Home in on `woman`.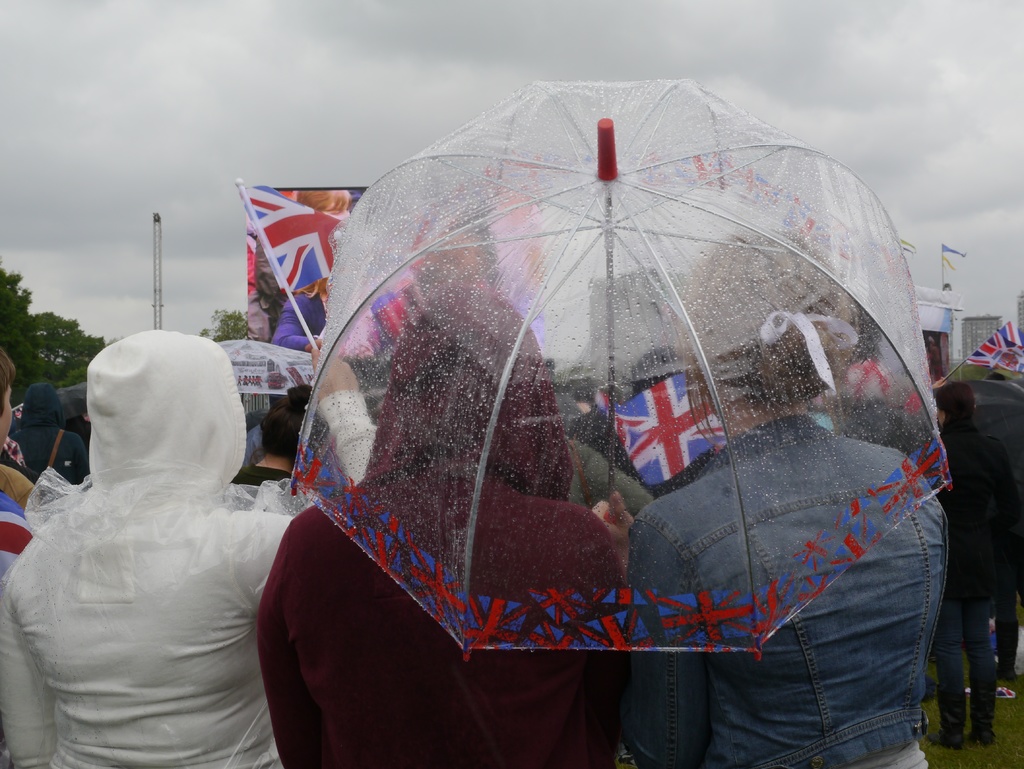
Homed in at locate(620, 231, 932, 768).
